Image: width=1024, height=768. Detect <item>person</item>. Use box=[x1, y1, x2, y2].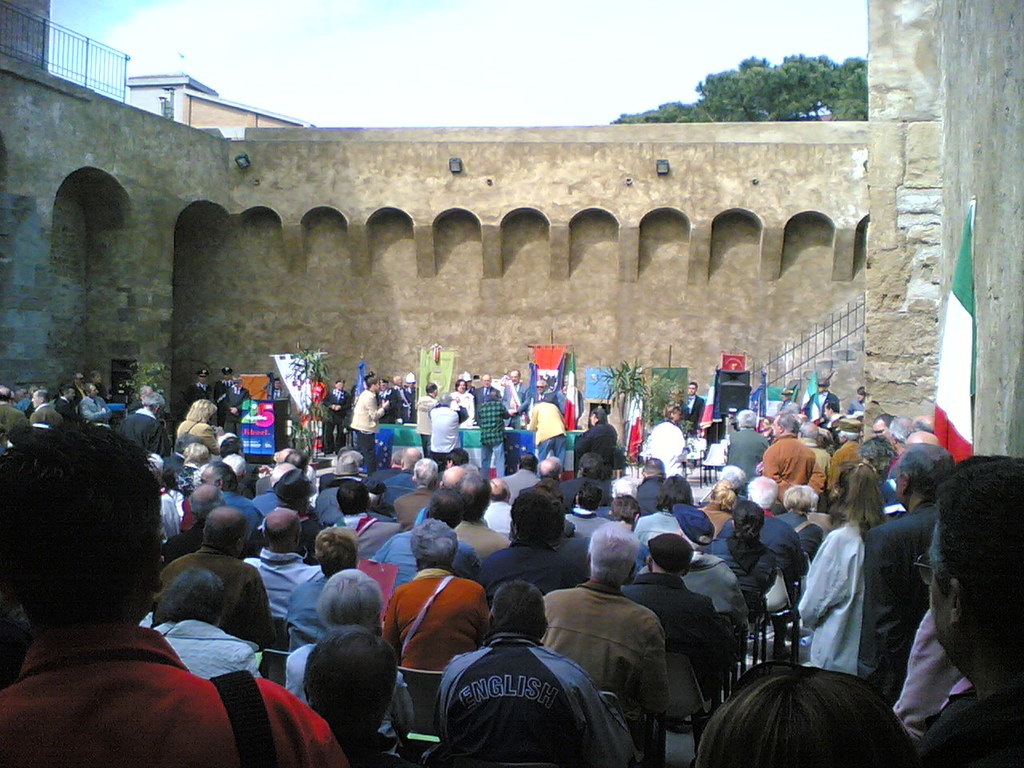
box=[717, 476, 782, 566].
